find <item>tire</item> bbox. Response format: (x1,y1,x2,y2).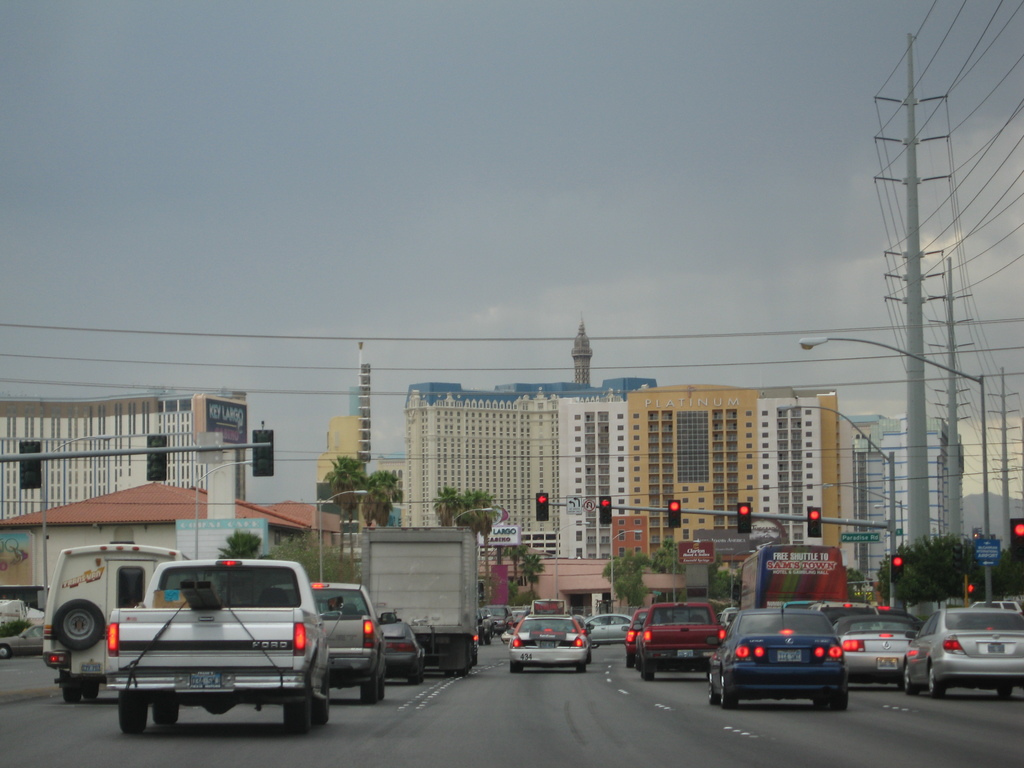
(46,599,103,651).
